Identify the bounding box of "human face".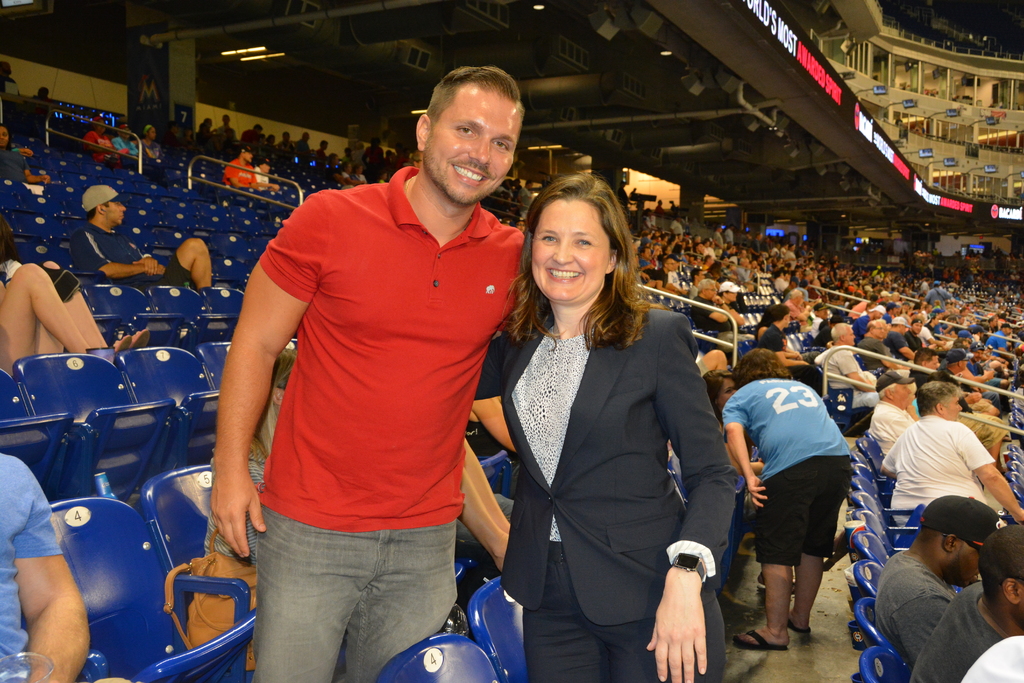
428:78:525:204.
